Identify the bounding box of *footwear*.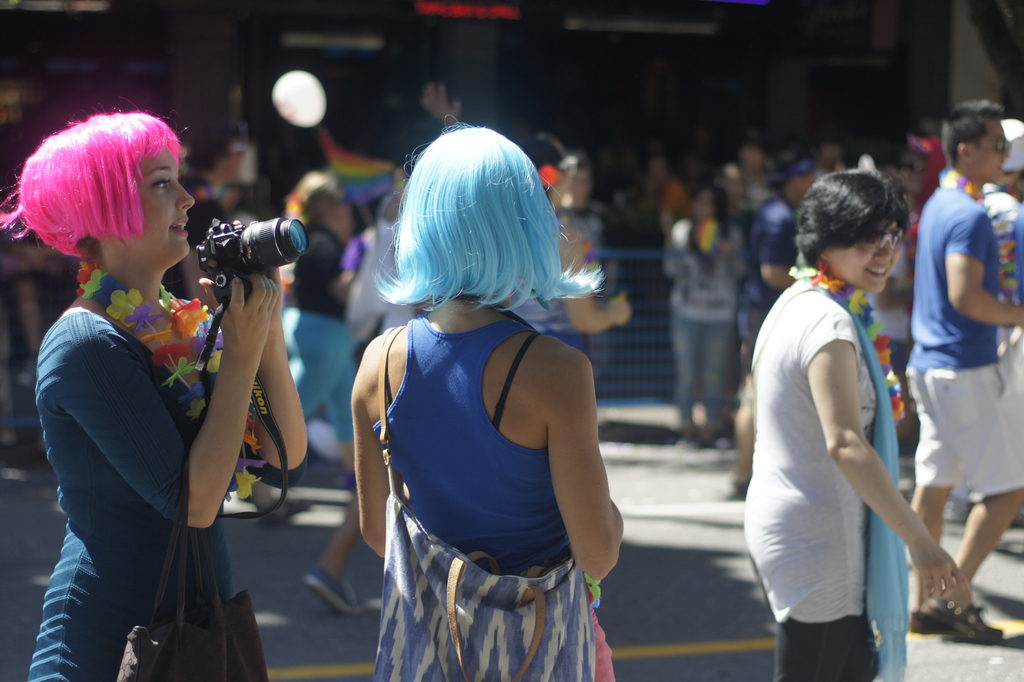
{"x1": 948, "y1": 596, "x2": 1005, "y2": 644}.
